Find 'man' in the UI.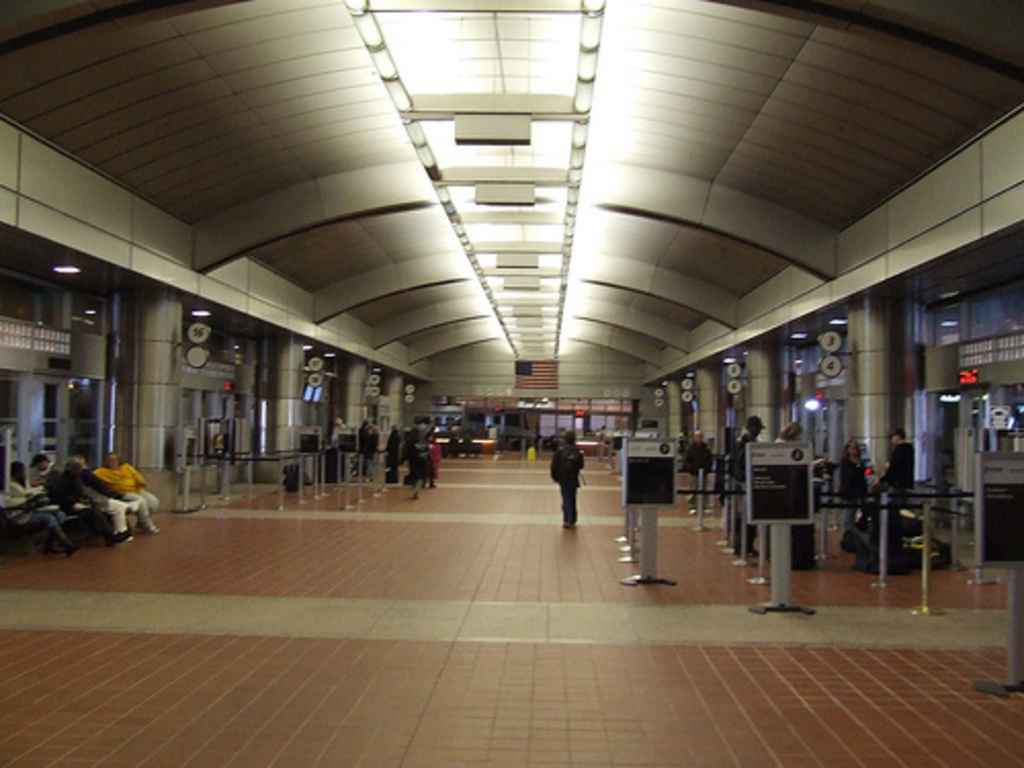
UI element at (94,453,160,532).
